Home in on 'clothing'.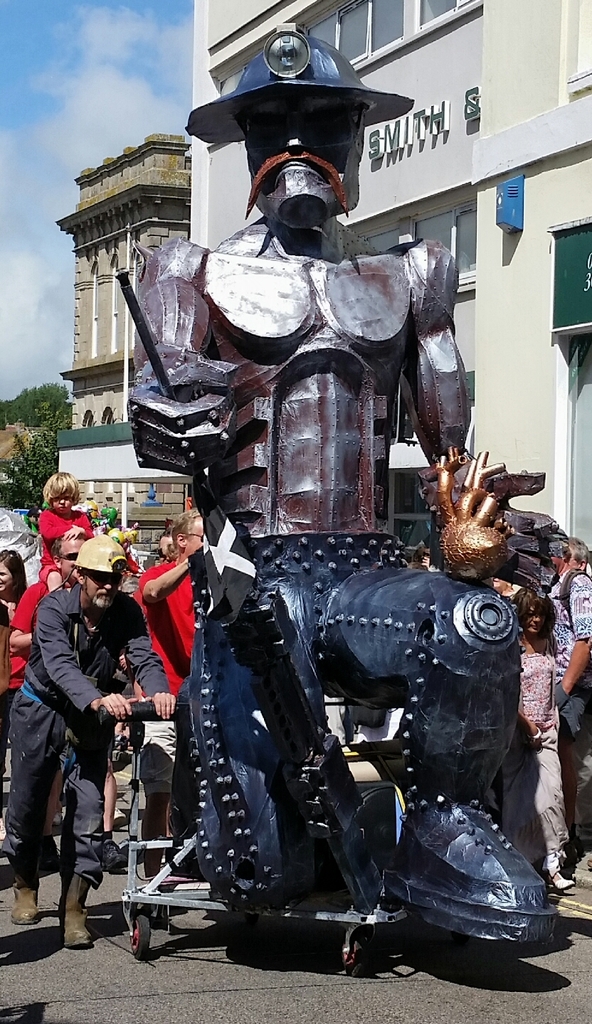
Homed in at x1=38, y1=508, x2=88, y2=565.
